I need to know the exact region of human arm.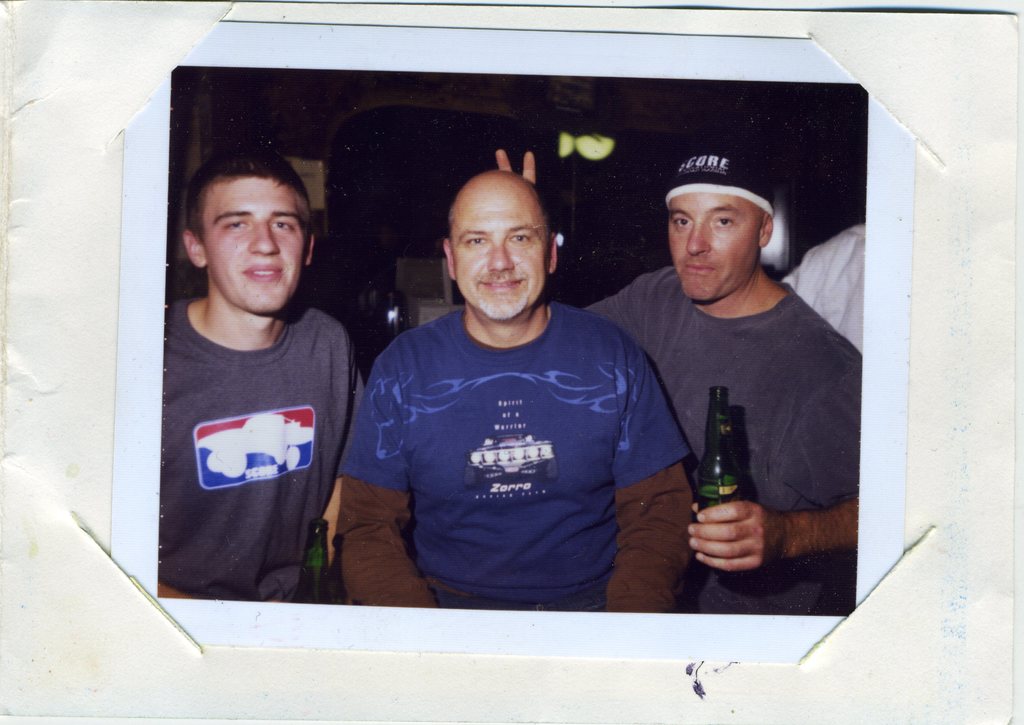
Region: [687,495,865,572].
